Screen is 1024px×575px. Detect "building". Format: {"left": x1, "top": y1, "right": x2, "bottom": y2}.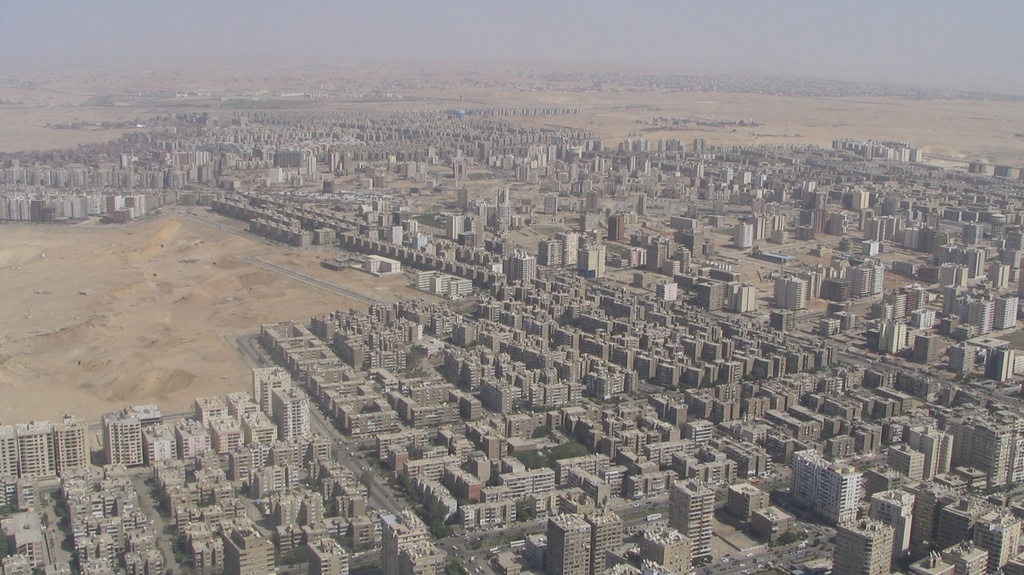
{"left": 22, "top": 420, "right": 54, "bottom": 475}.
